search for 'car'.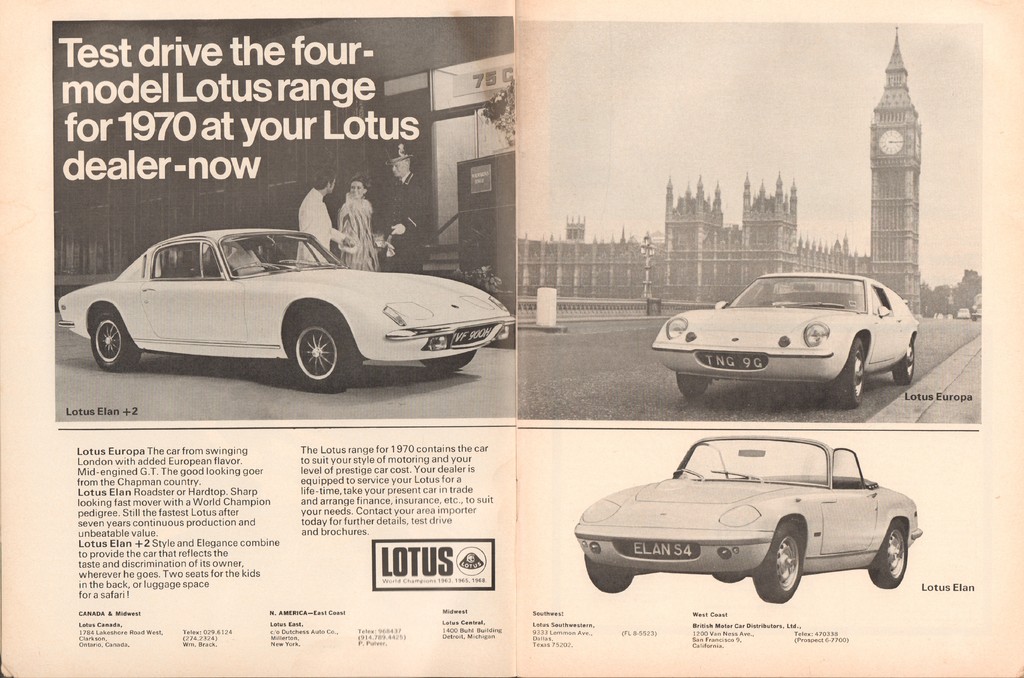
Found at <box>60,229,518,389</box>.
